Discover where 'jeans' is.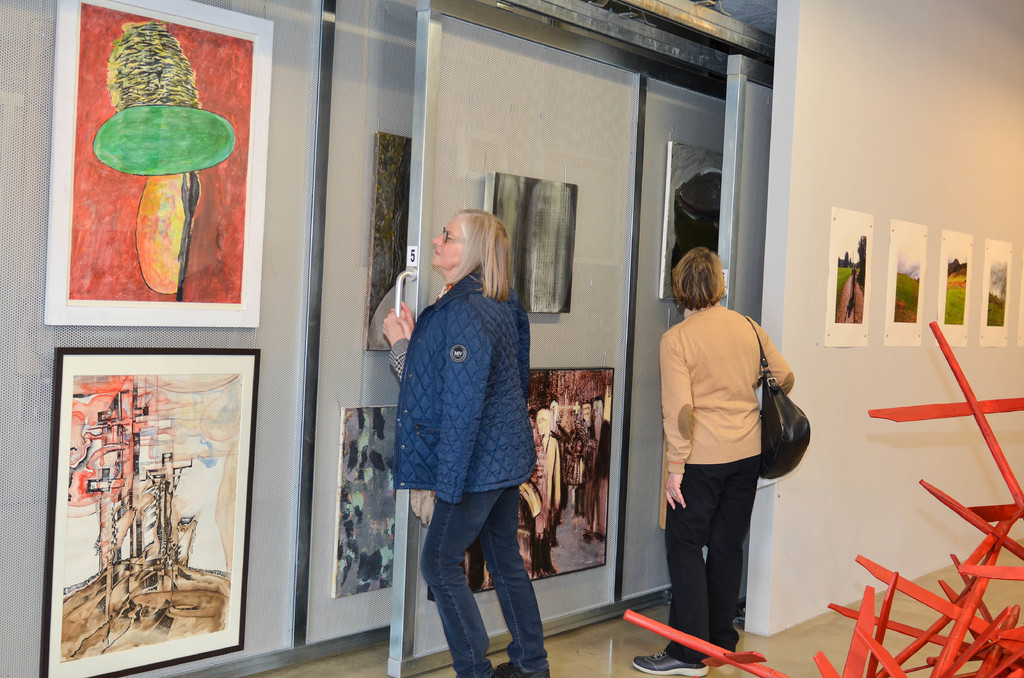
Discovered at (411,478,561,677).
